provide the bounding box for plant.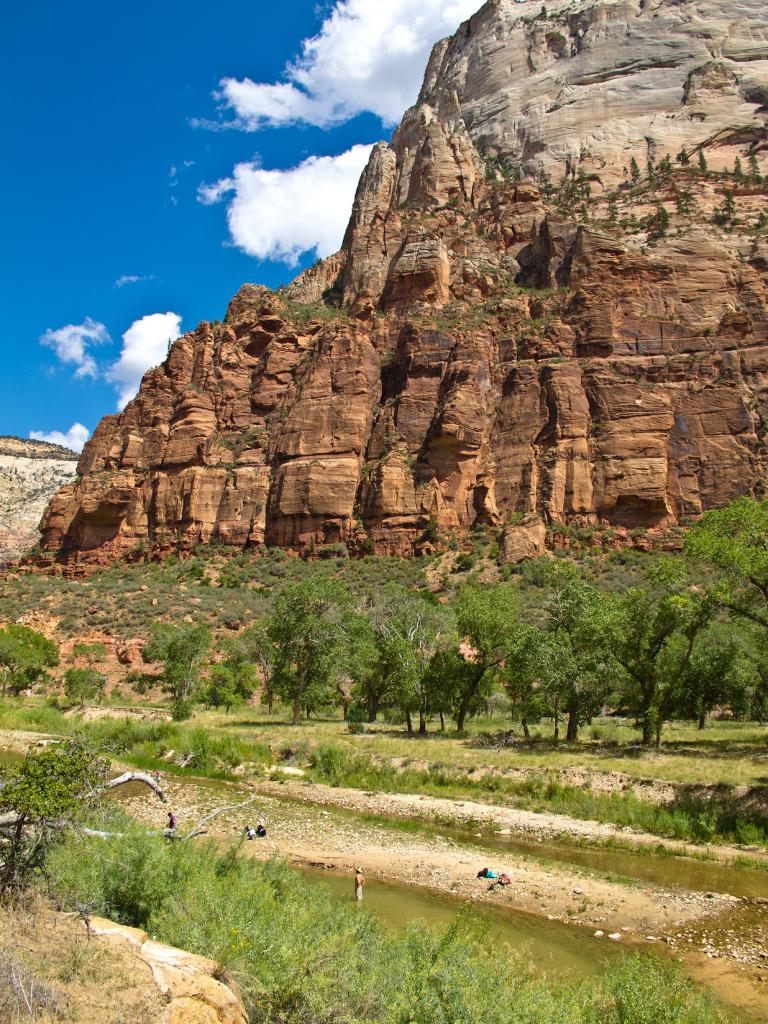
x1=502, y1=272, x2=516, y2=287.
